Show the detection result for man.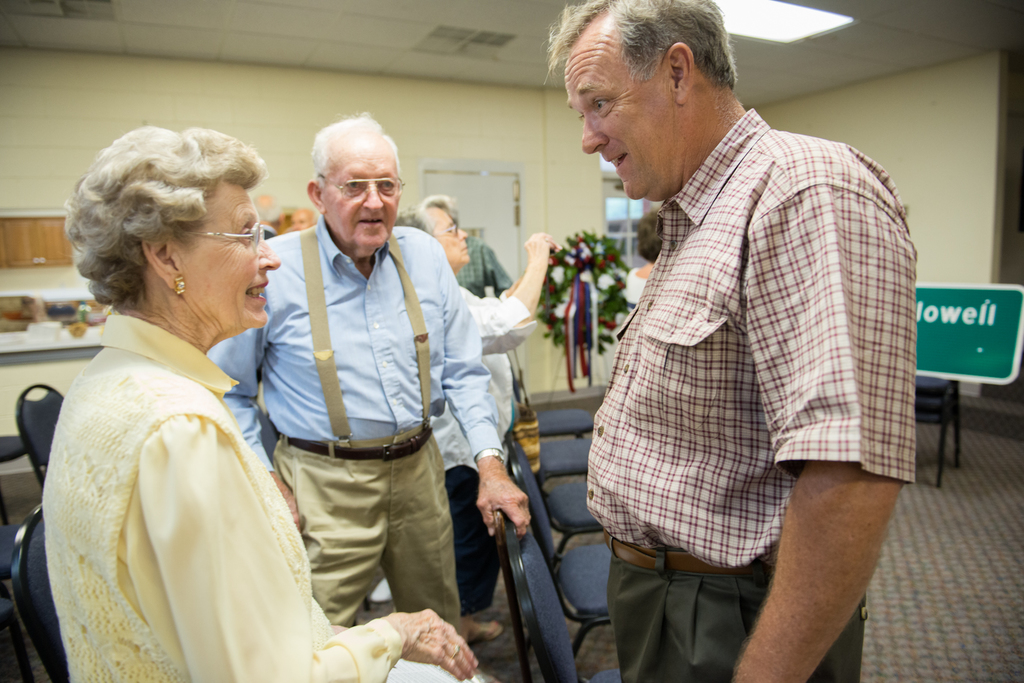
BBox(289, 206, 318, 231).
